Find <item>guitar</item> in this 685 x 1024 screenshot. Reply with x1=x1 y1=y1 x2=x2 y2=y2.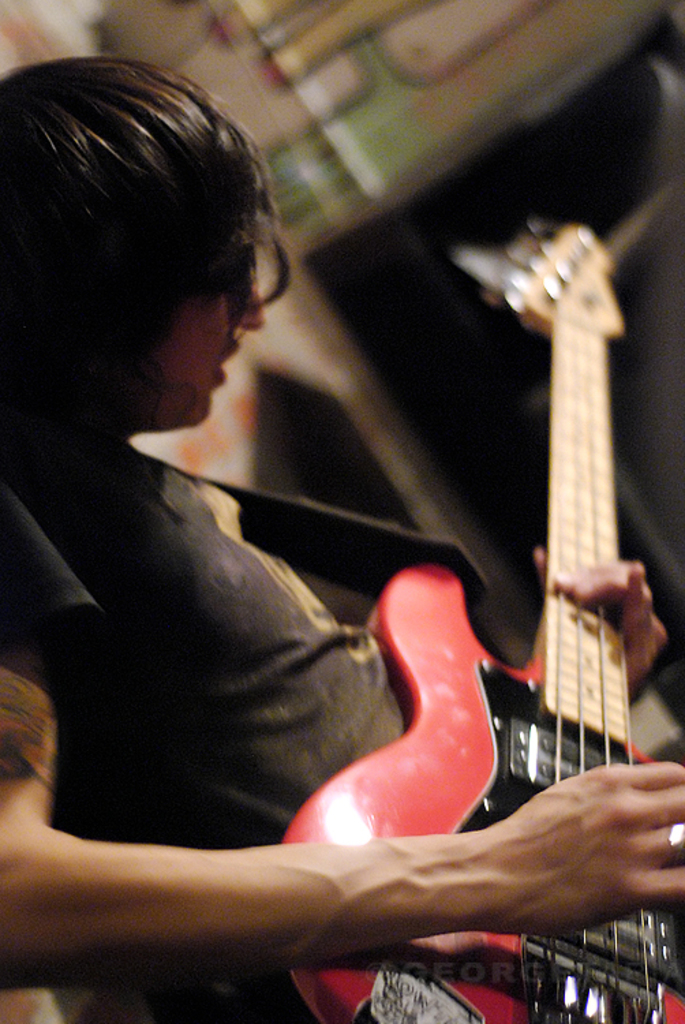
x1=284 y1=213 x2=684 y2=1023.
